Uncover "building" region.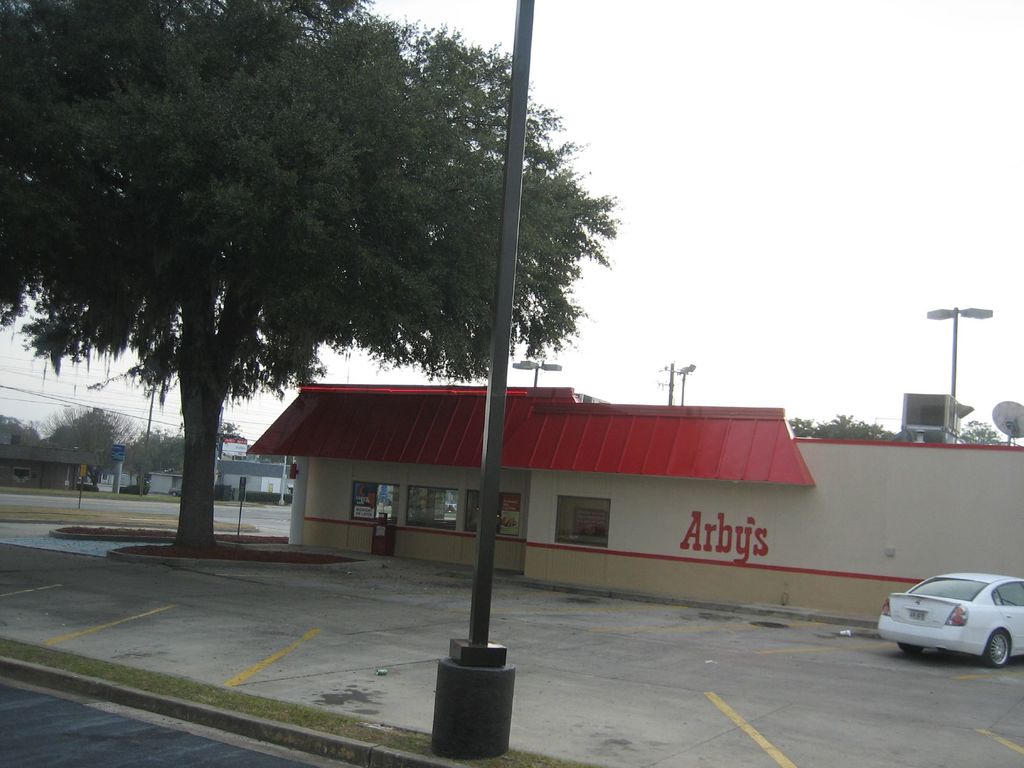
Uncovered: crop(214, 436, 294, 500).
